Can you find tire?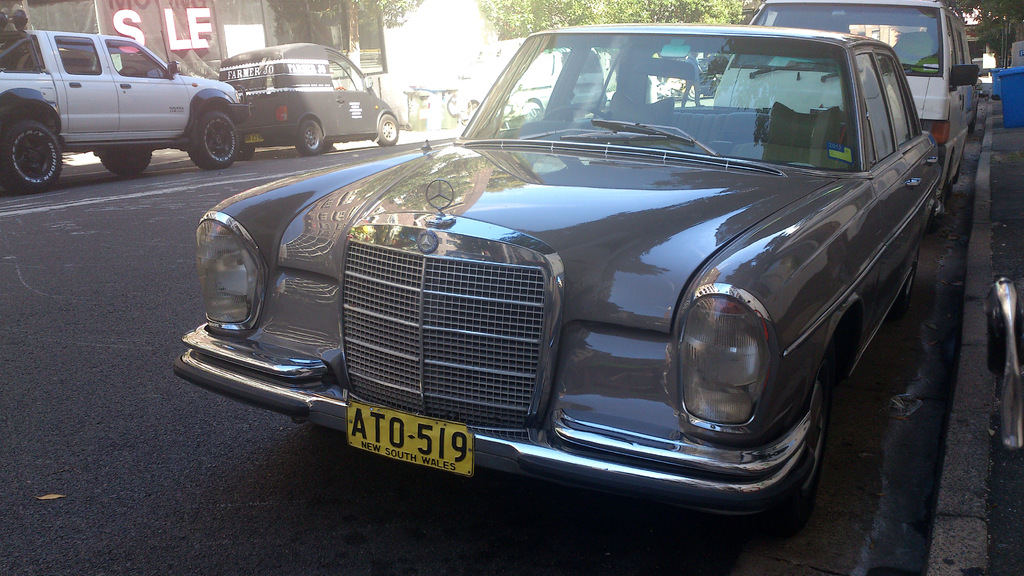
Yes, bounding box: Rect(97, 144, 152, 173).
